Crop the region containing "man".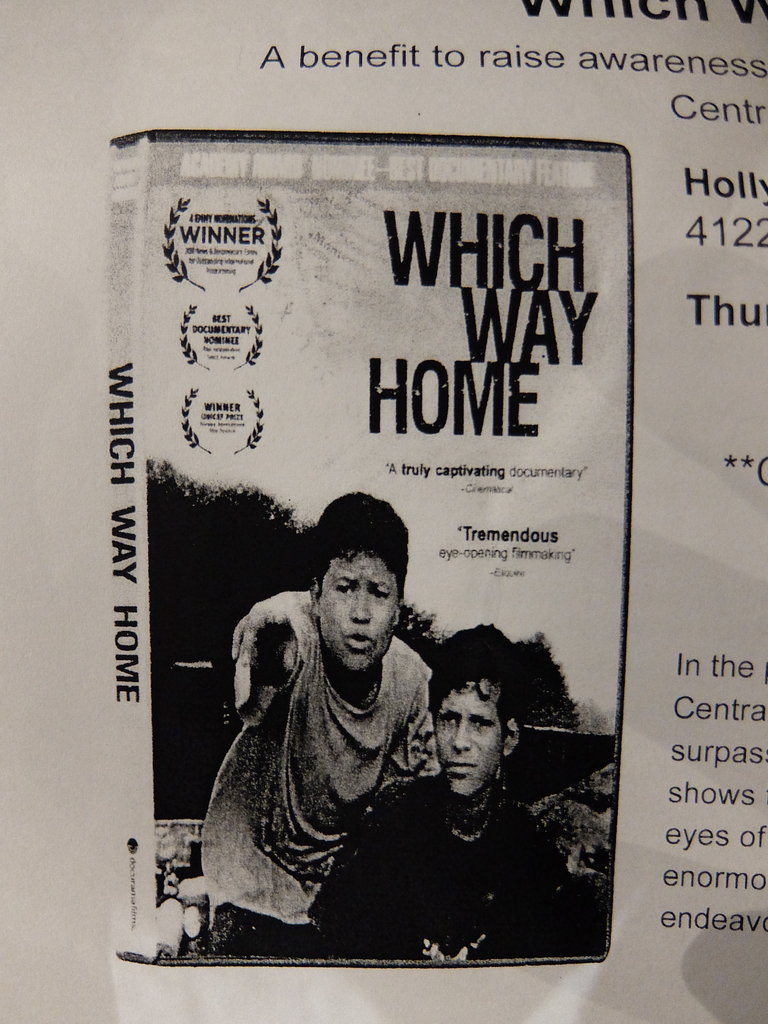
Crop region: crop(346, 621, 597, 950).
